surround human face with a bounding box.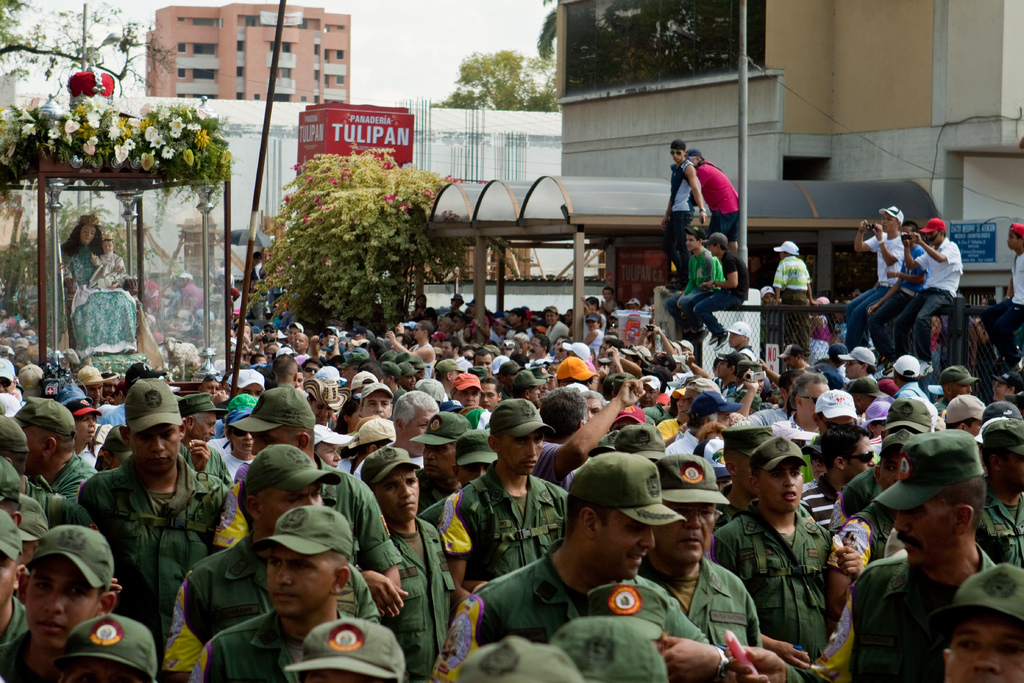
{"x1": 102, "y1": 242, "x2": 113, "y2": 252}.
